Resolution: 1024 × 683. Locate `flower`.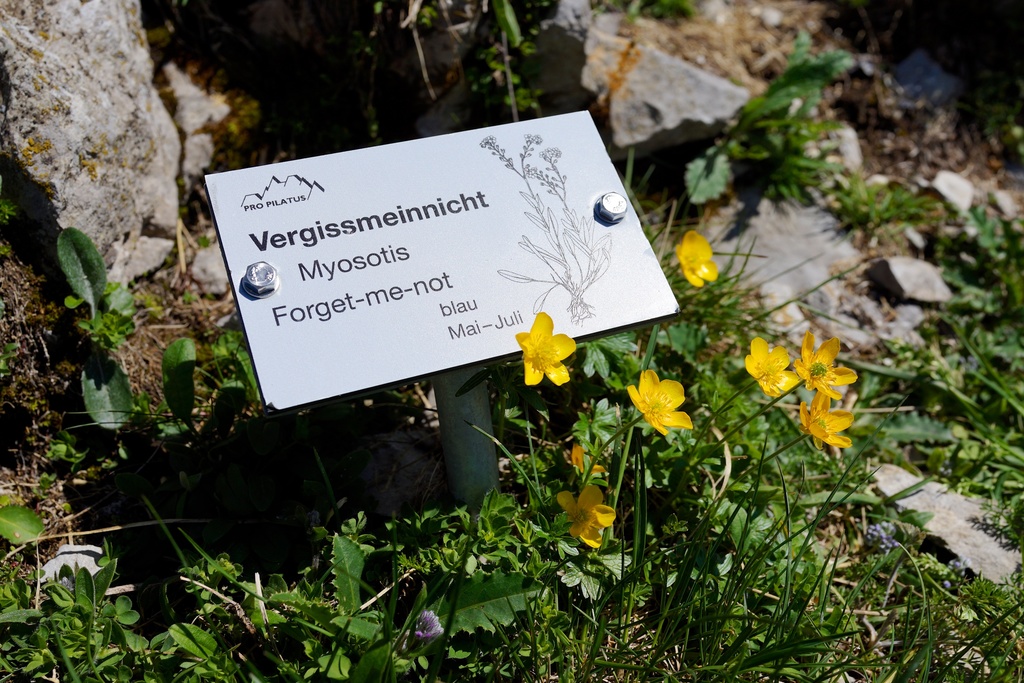
672 230 721 289.
